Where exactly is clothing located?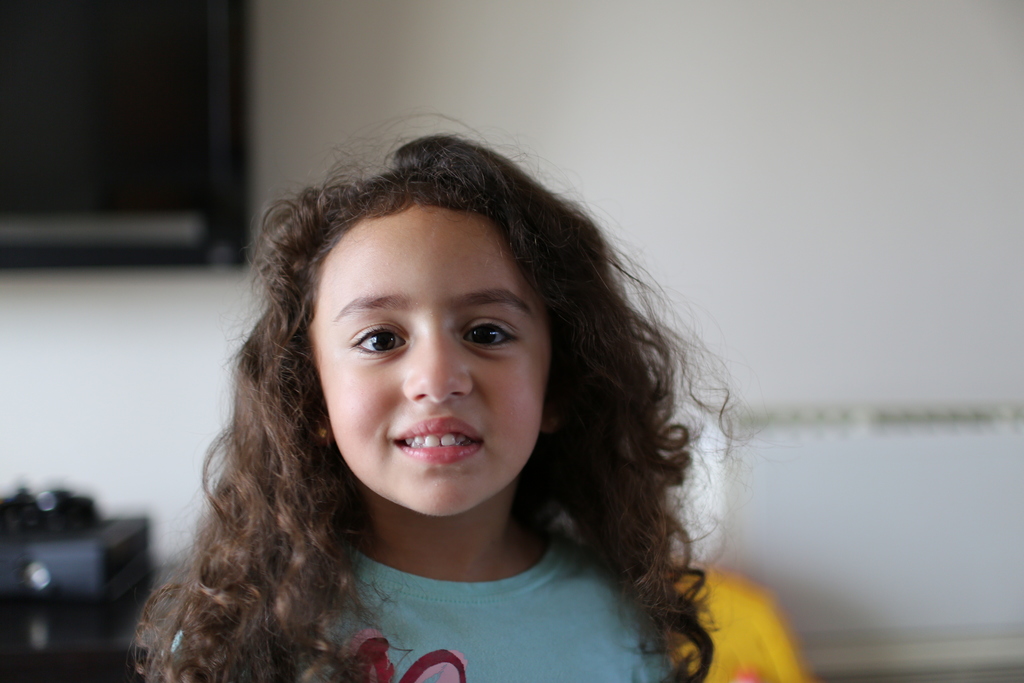
Its bounding box is detection(176, 532, 681, 682).
